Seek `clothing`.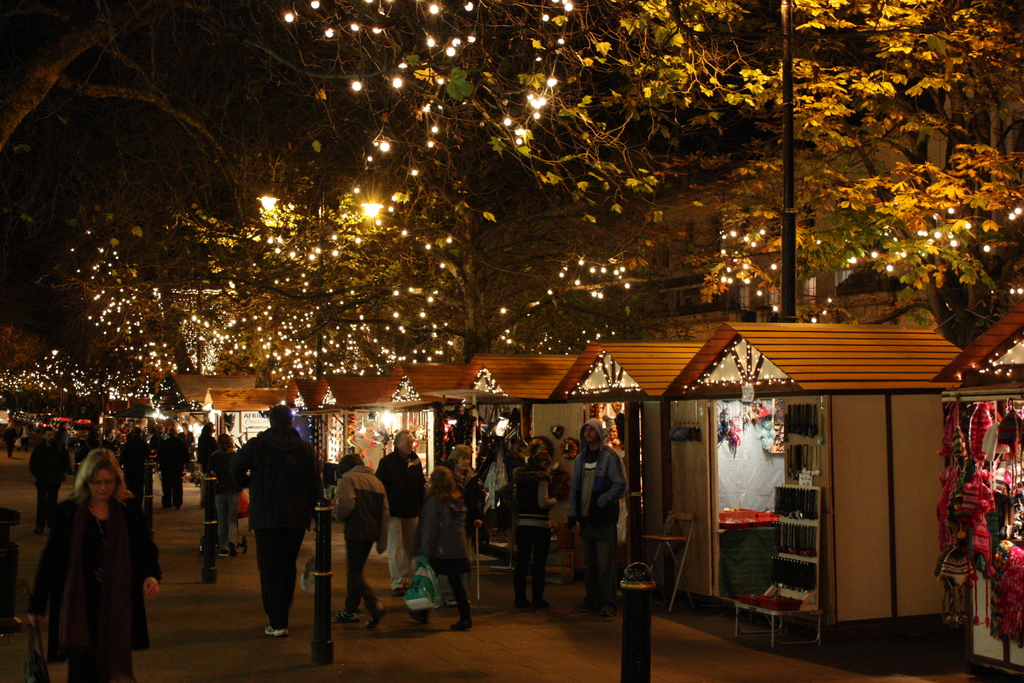
bbox=[4, 422, 21, 453].
